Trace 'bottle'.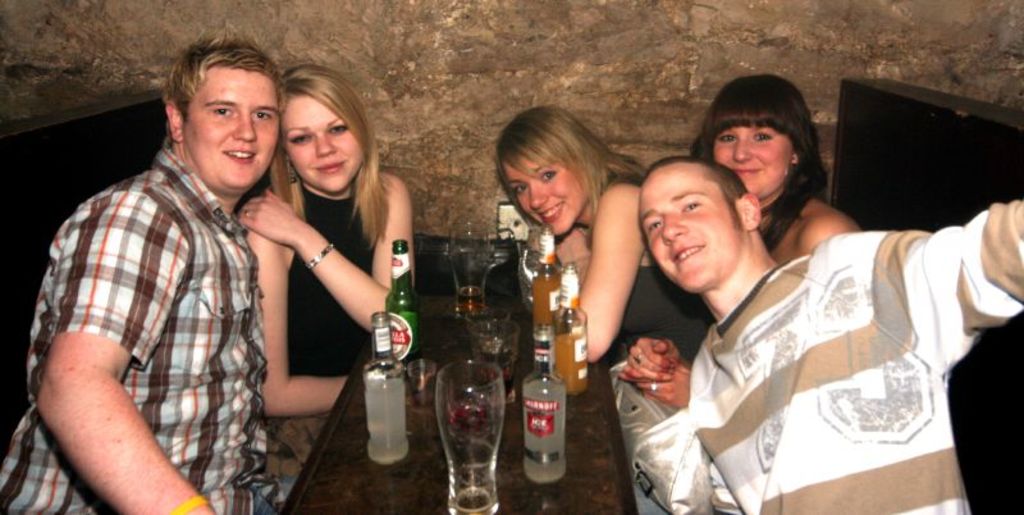
Traced to l=553, t=263, r=590, b=398.
